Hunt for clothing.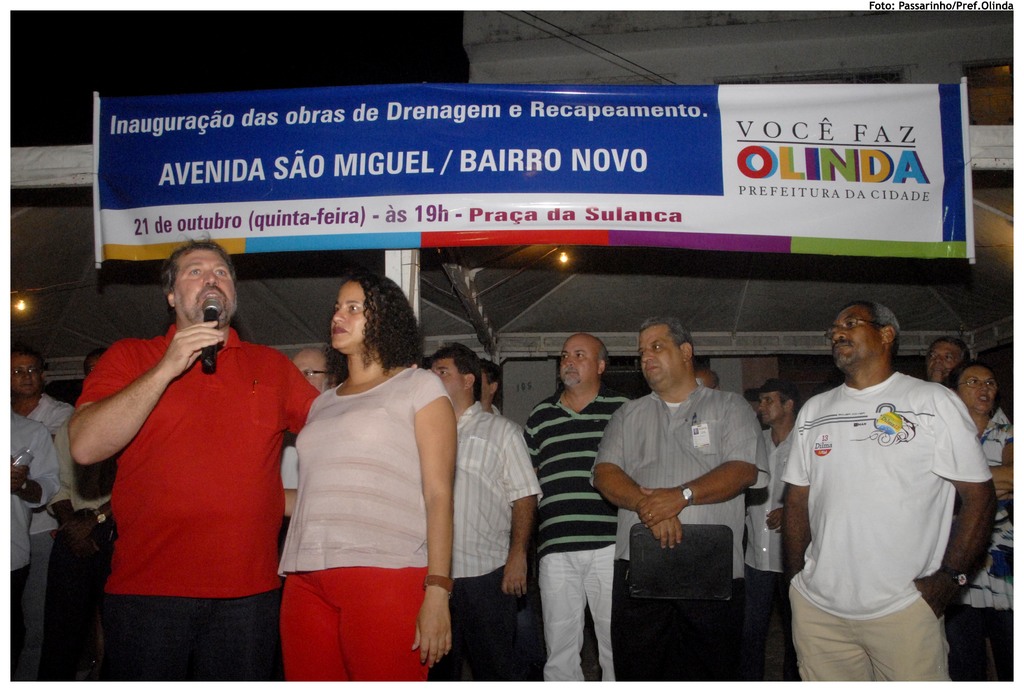
Hunted down at [x1=507, y1=380, x2=636, y2=684].
